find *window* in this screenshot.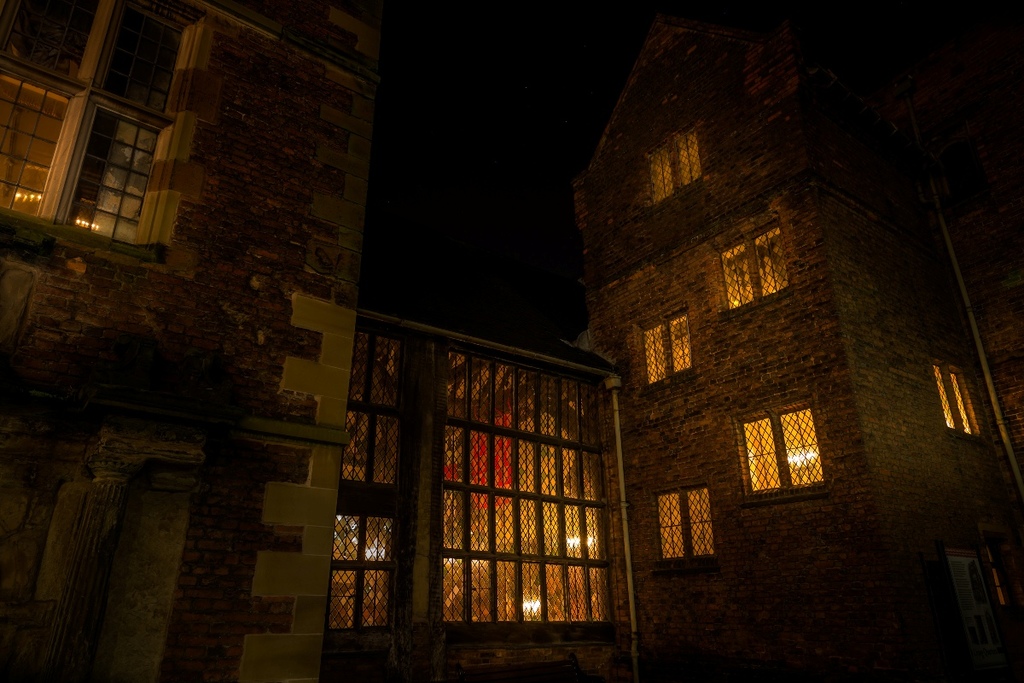
The bounding box for *window* is pyautogui.locateOnScreen(712, 223, 788, 308).
